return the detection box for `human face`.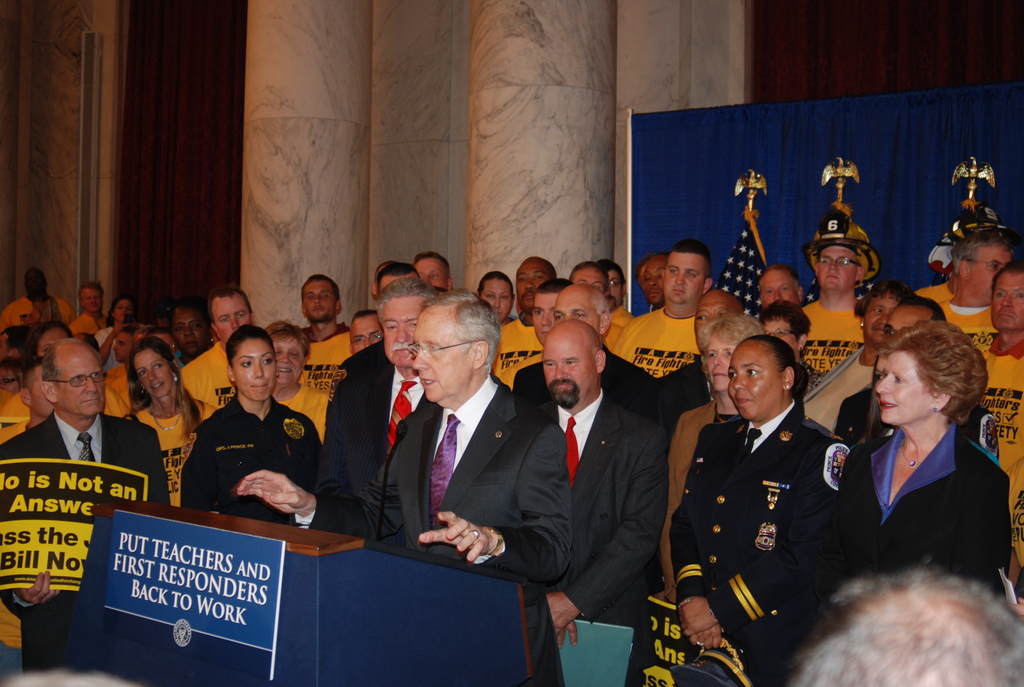
bbox=[975, 246, 1011, 299].
